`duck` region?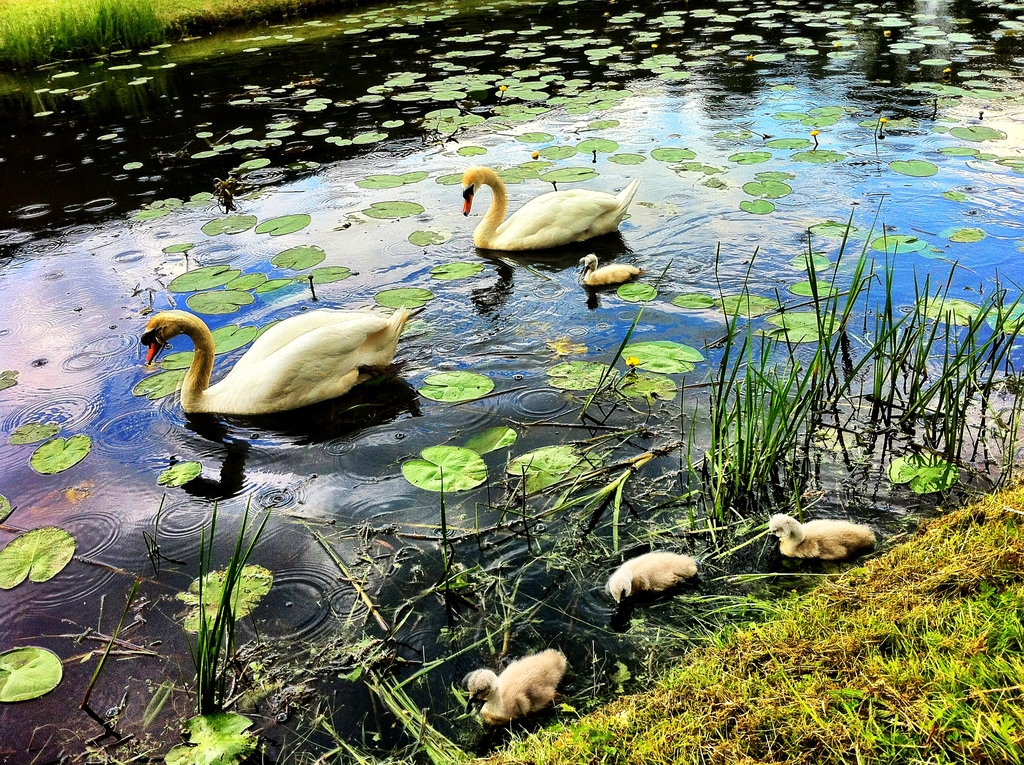
(756, 517, 874, 581)
